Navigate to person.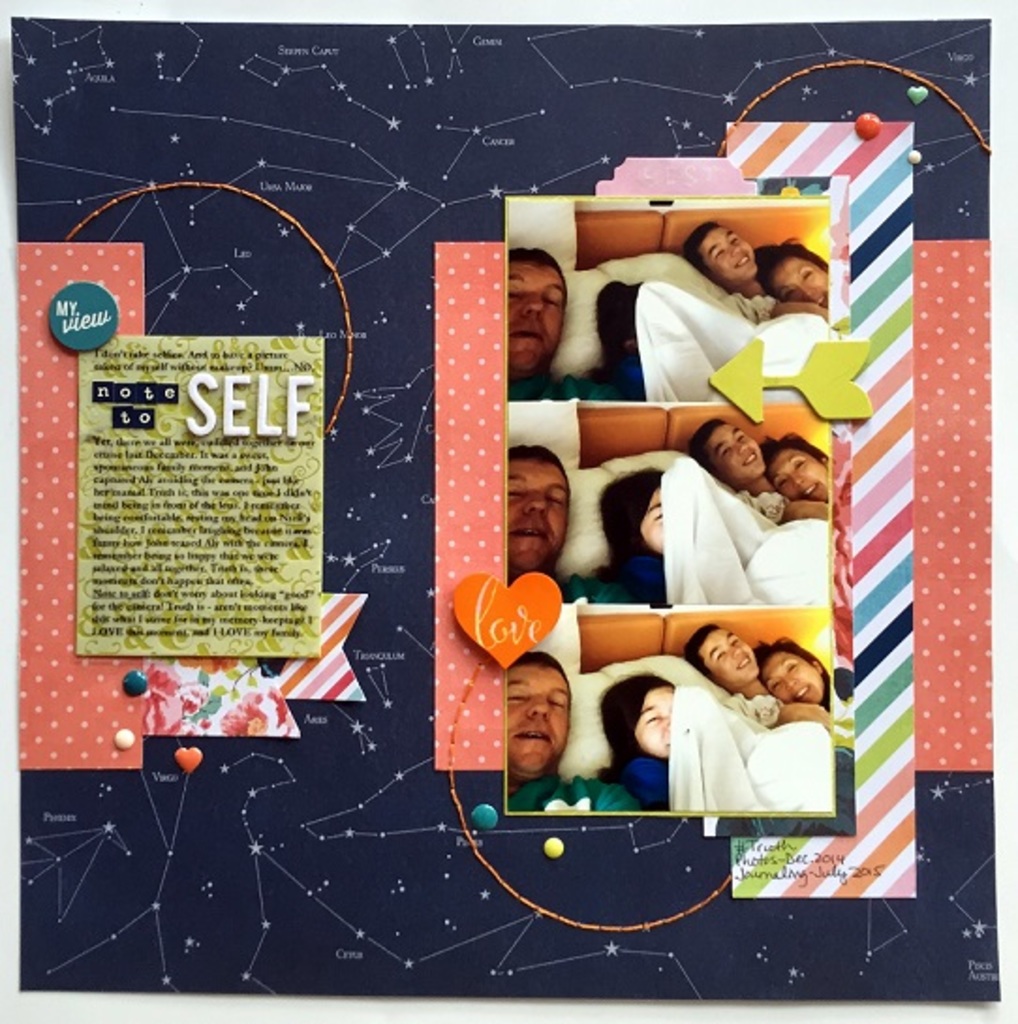
Navigation target: [left=682, top=220, right=779, bottom=318].
